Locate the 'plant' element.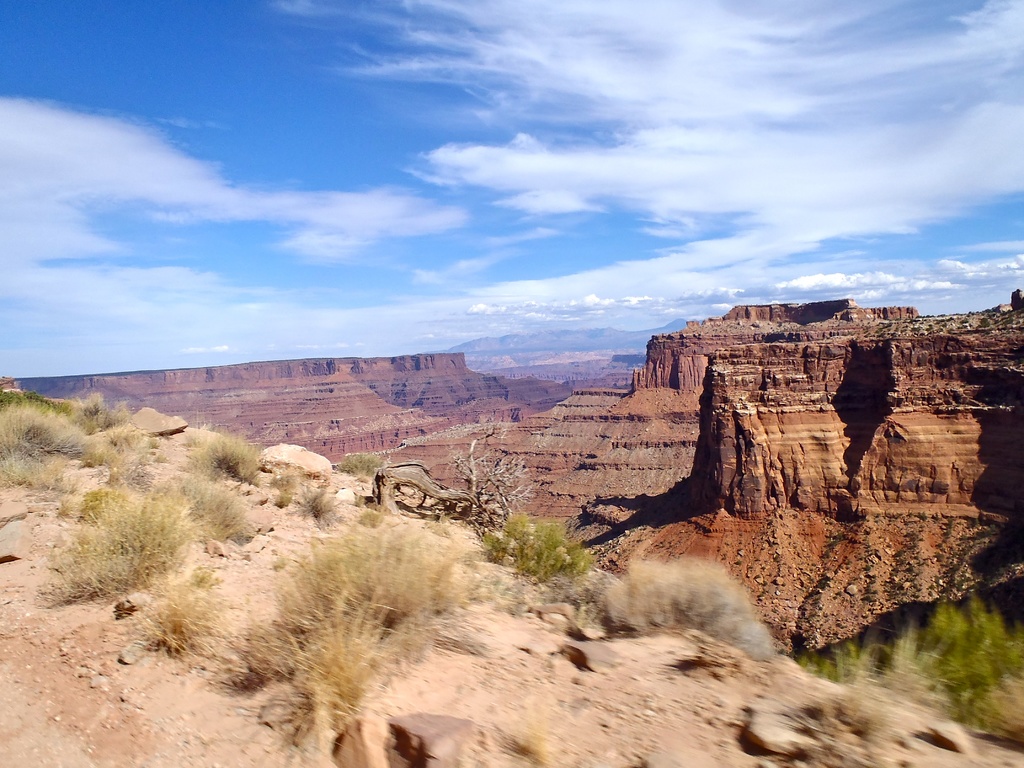
Element bbox: x1=477, y1=508, x2=575, y2=581.
